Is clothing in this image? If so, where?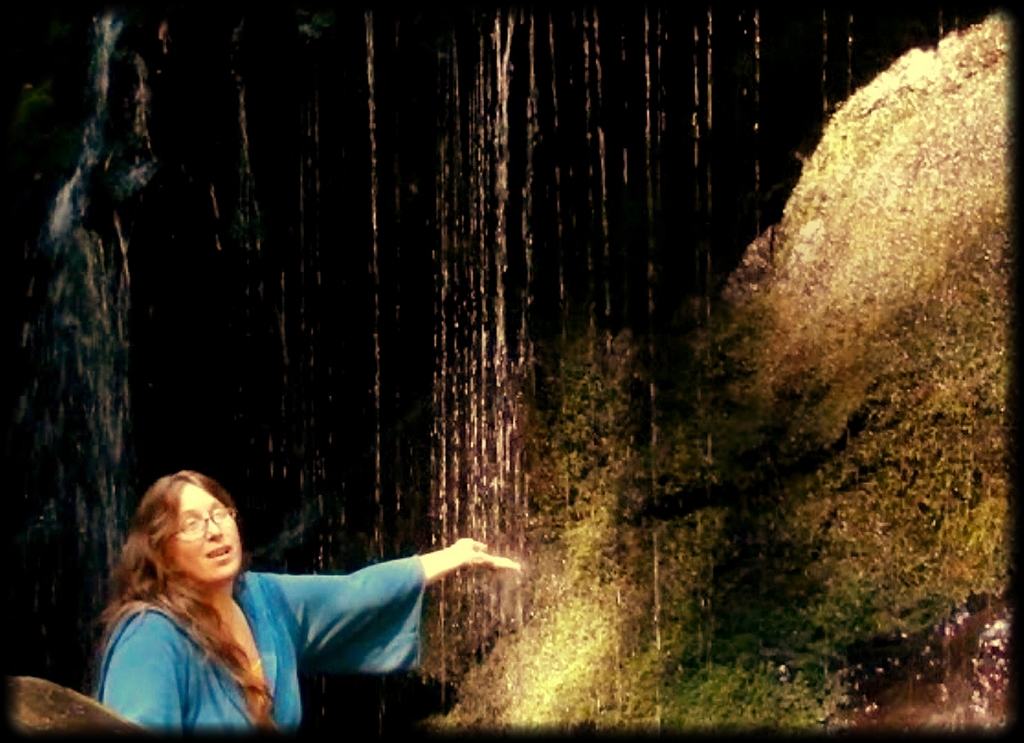
Yes, at [left=93, top=564, right=434, bottom=726].
